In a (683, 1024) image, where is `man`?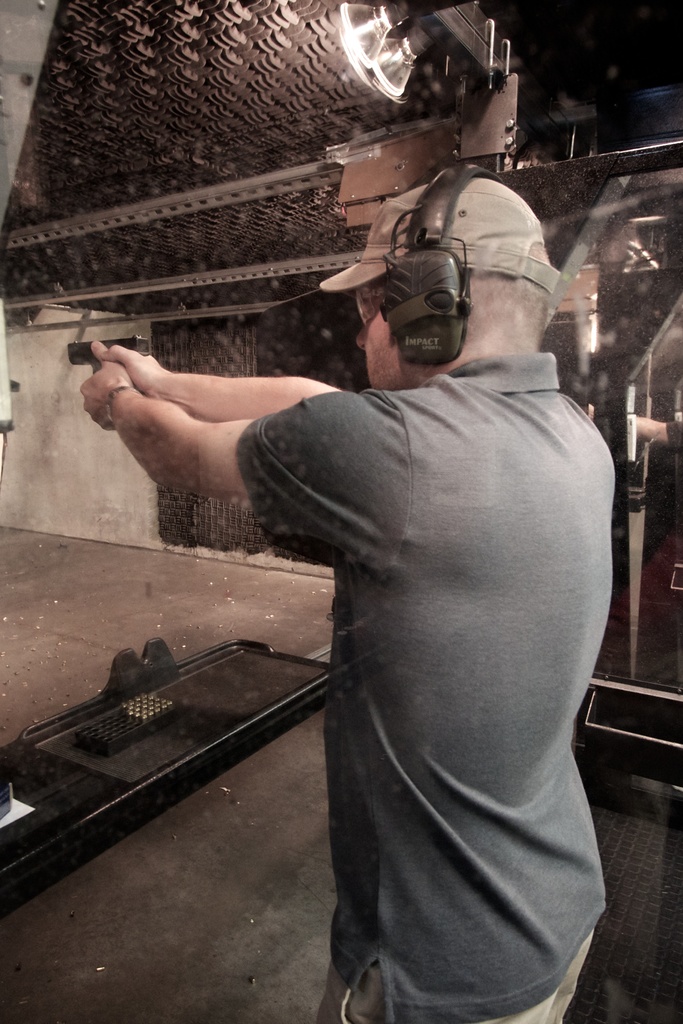
(x1=152, y1=182, x2=641, y2=1014).
